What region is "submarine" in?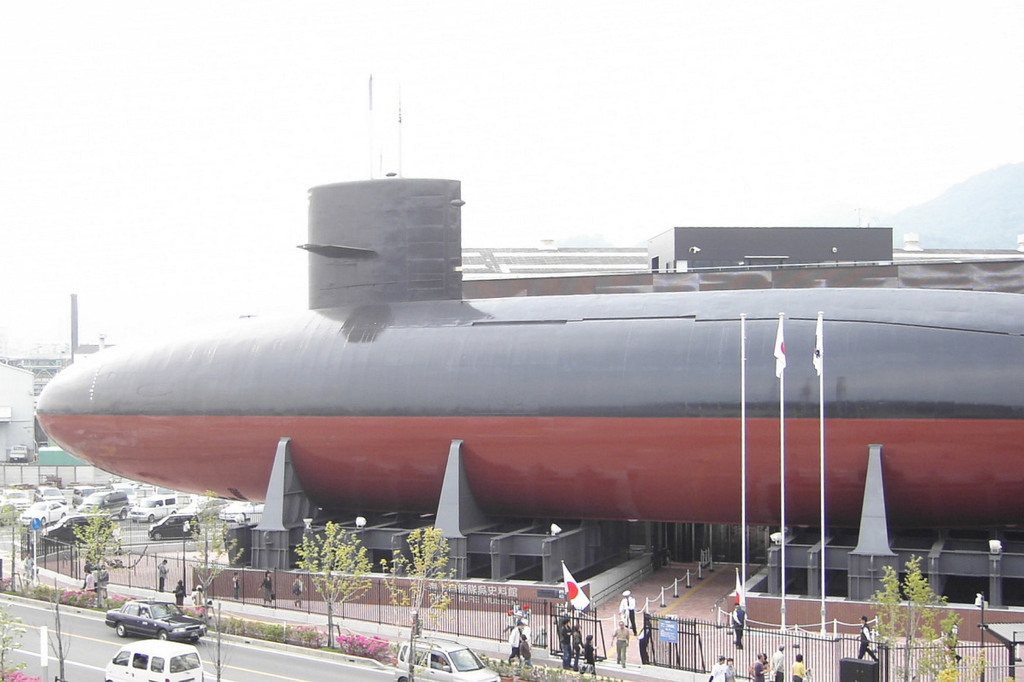
locate(32, 71, 1023, 528).
